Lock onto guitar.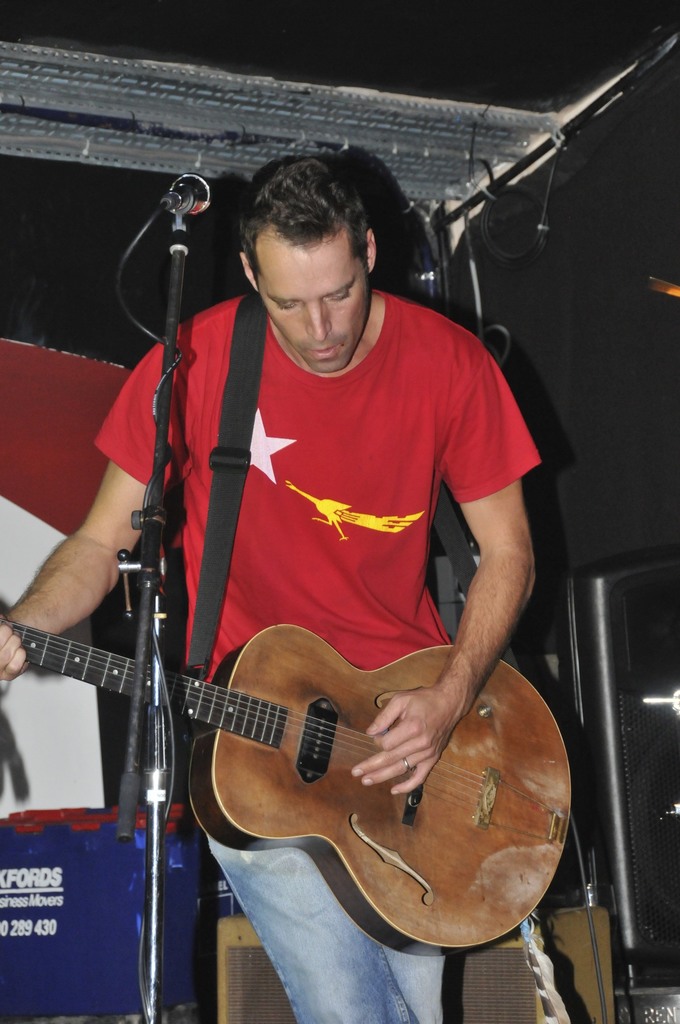
Locked: box=[0, 543, 582, 954].
